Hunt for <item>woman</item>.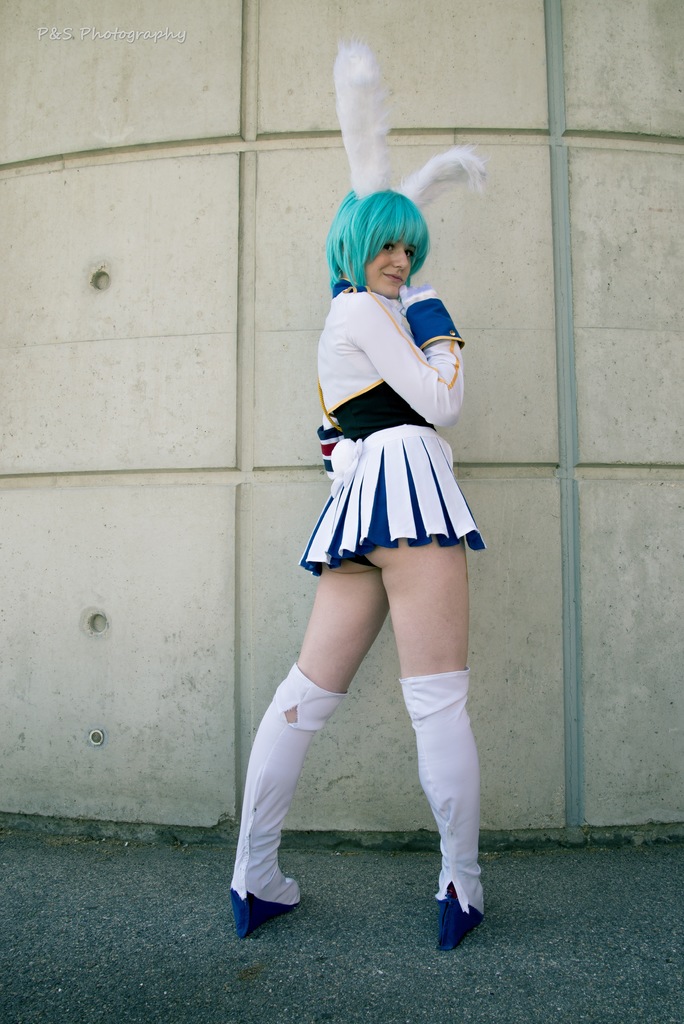
Hunted down at (232,128,509,935).
